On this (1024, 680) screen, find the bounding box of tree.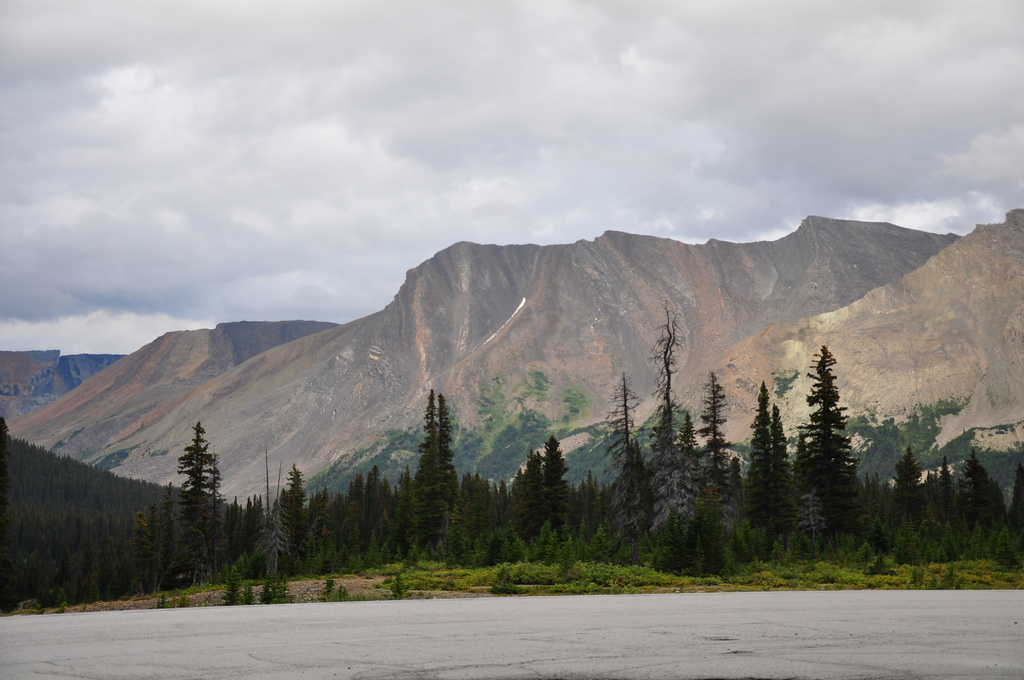
Bounding box: bbox=[793, 350, 864, 524].
